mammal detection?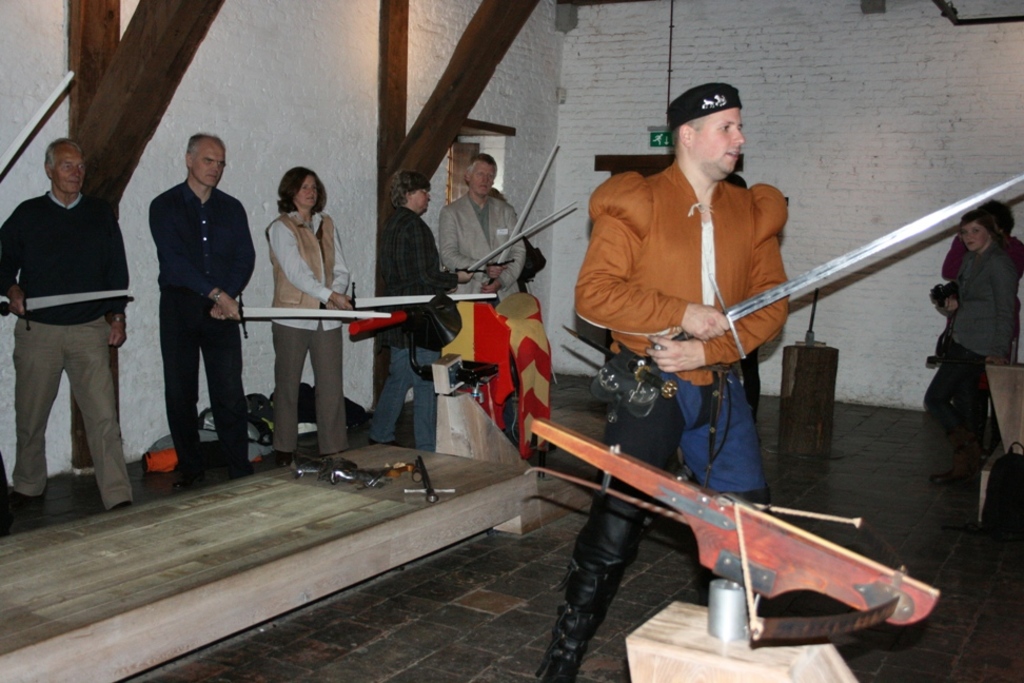
BBox(534, 79, 789, 680)
